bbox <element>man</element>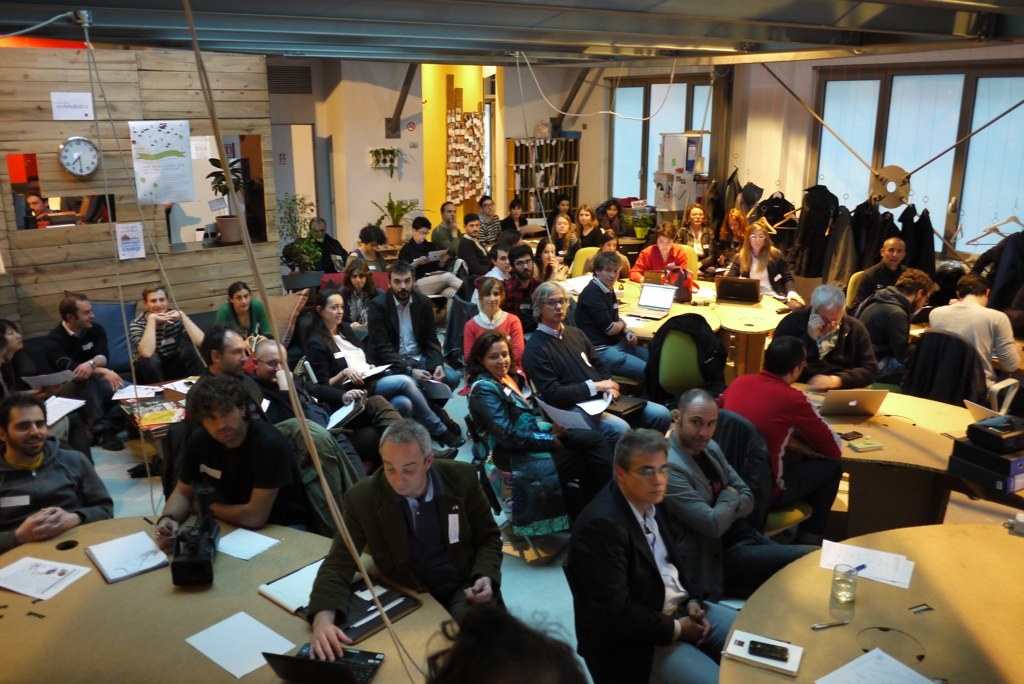
pyautogui.locateOnScreen(572, 420, 714, 680)
